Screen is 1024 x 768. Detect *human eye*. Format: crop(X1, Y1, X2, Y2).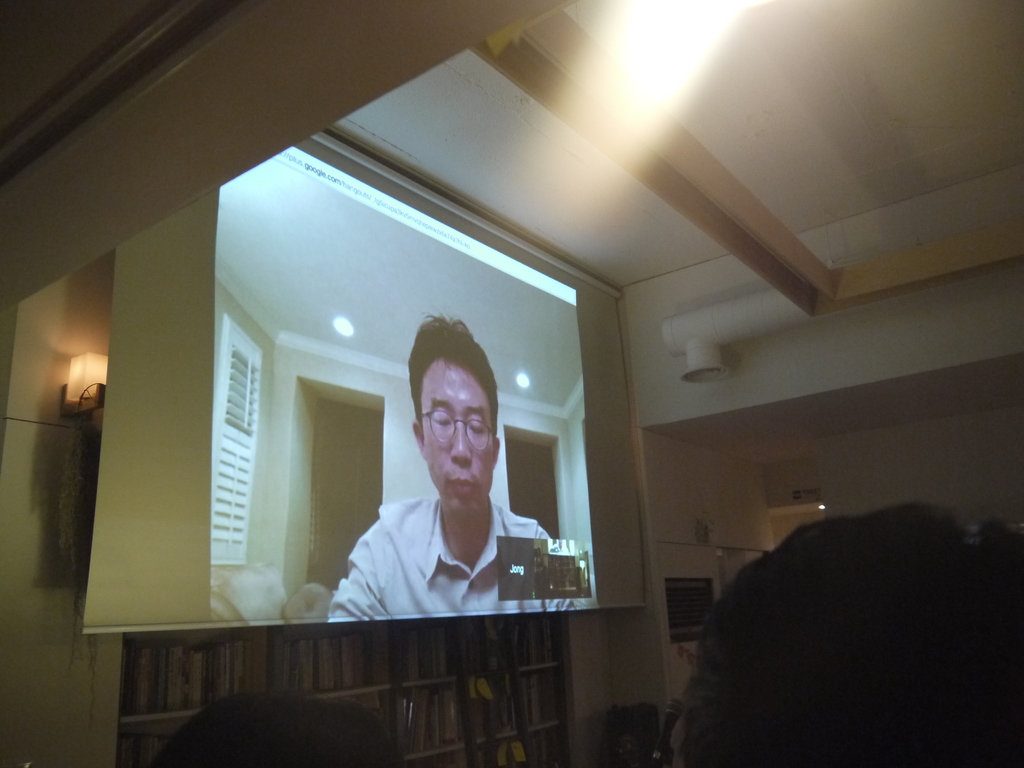
crop(424, 410, 453, 427).
